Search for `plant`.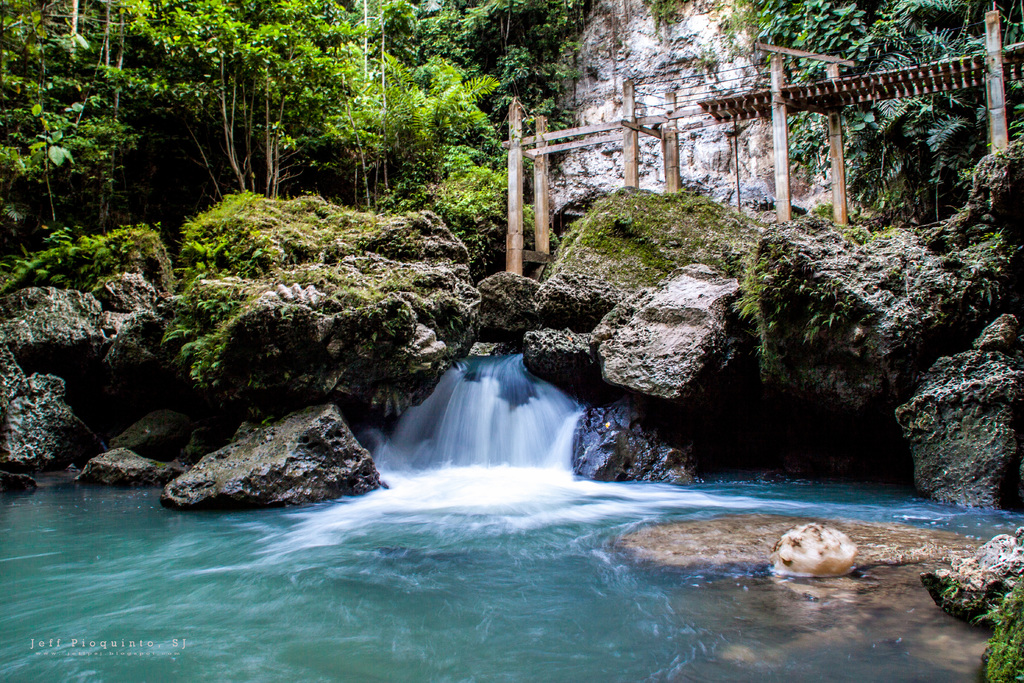
Found at <region>356, 138, 575, 239</region>.
